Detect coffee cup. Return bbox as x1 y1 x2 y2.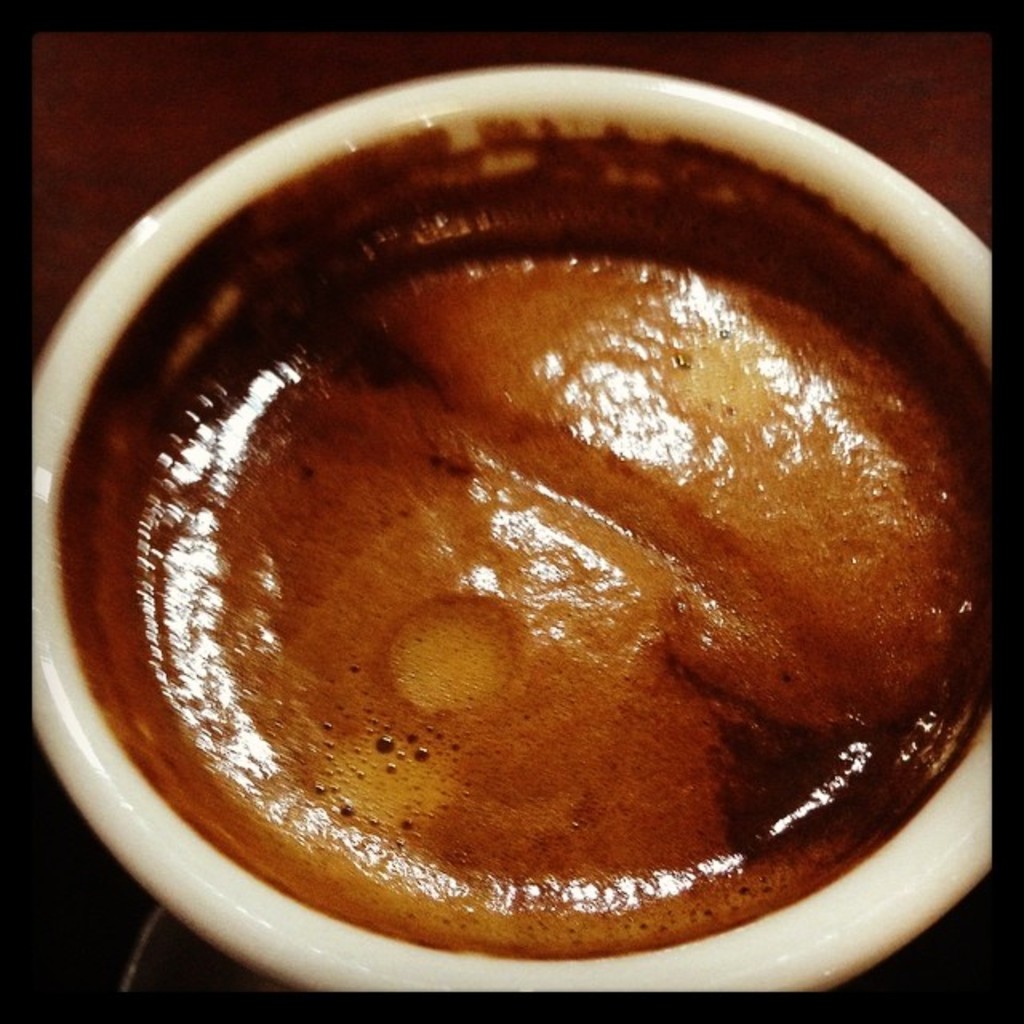
32 58 1016 1003.
